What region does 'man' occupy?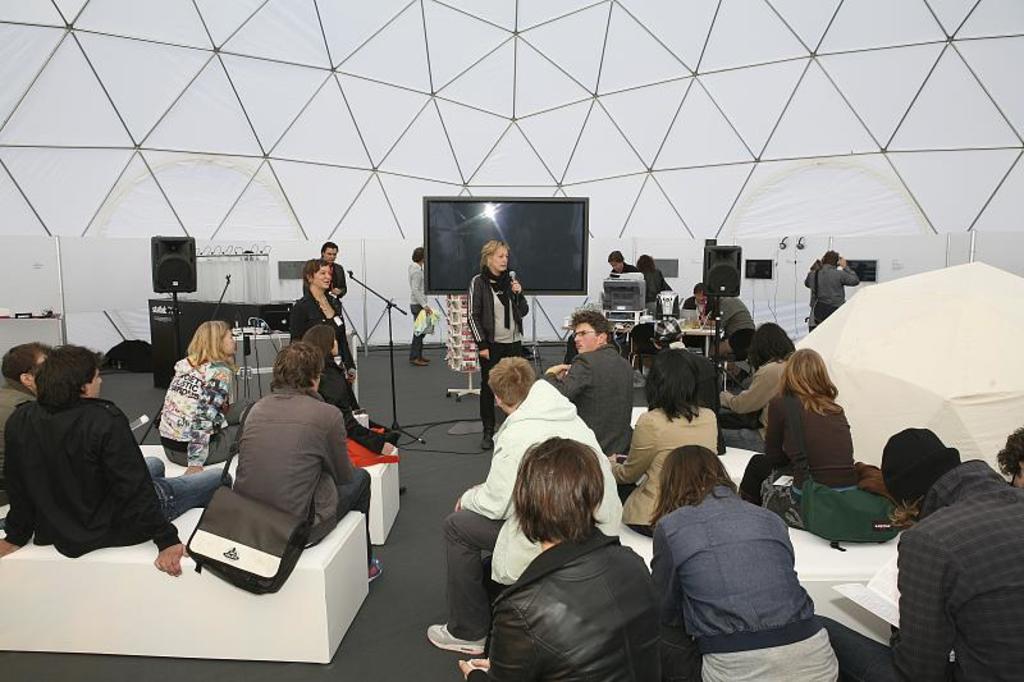
(x1=879, y1=415, x2=1015, y2=681).
